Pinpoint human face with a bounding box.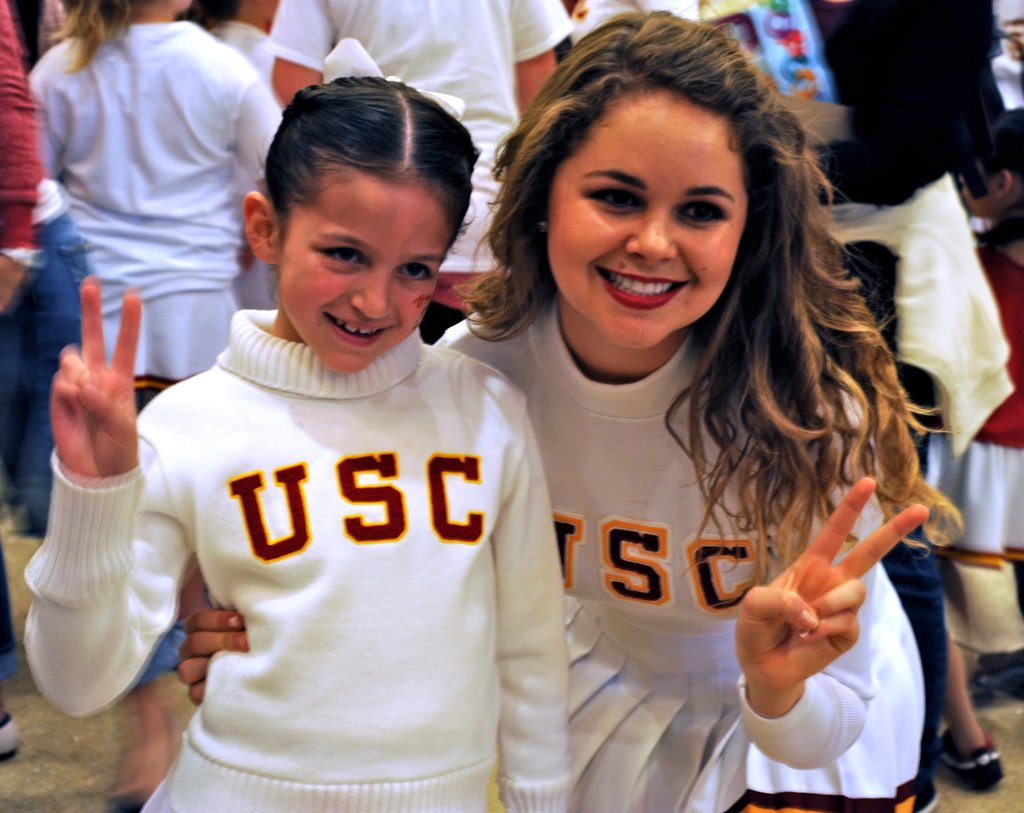
bbox=(274, 160, 451, 376).
